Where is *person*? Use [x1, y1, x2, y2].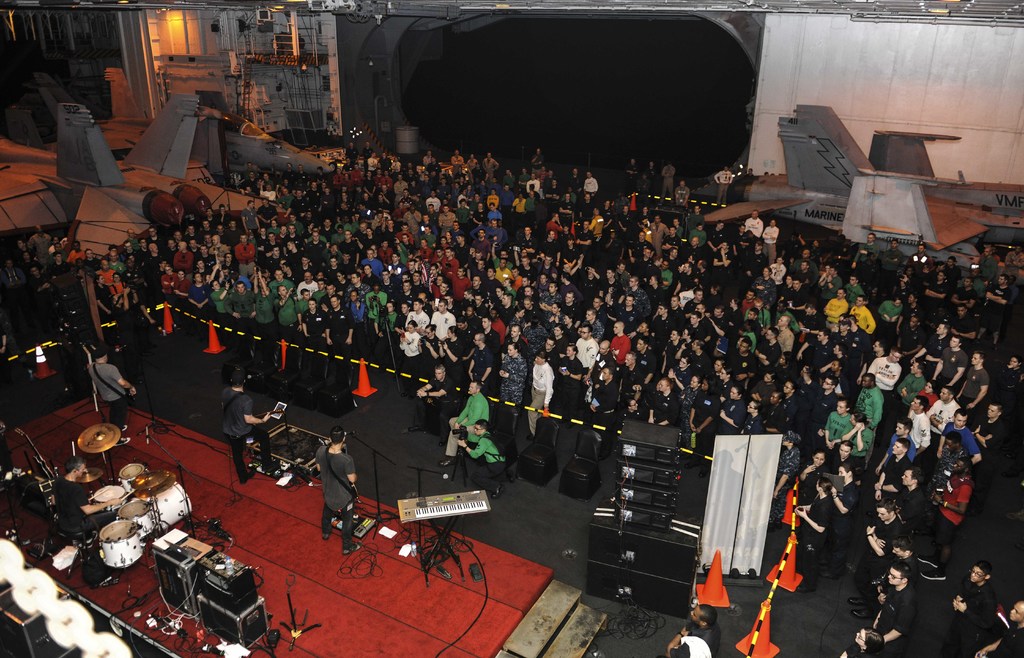
[495, 337, 525, 412].
